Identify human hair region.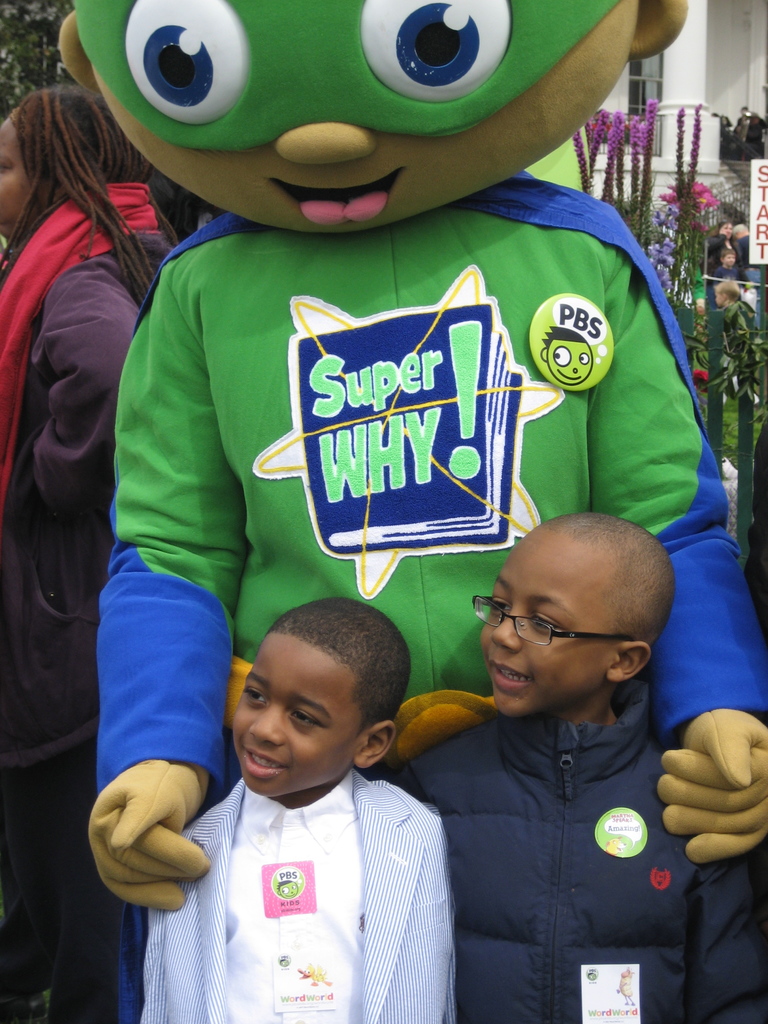
Region: box(1, 83, 157, 306).
